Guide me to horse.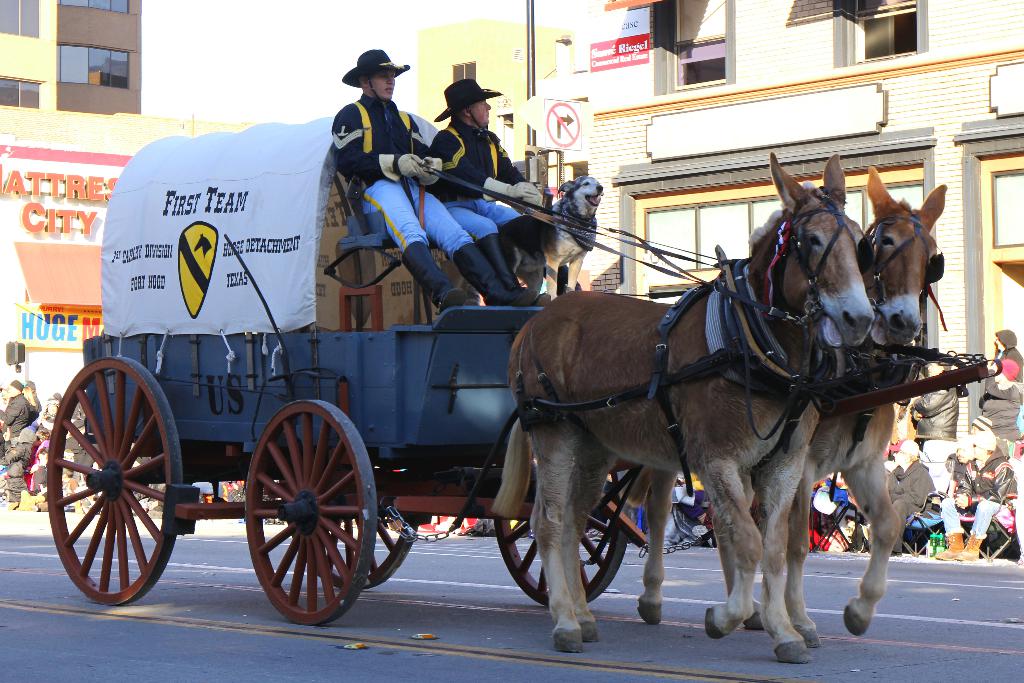
Guidance: box(484, 150, 874, 663).
